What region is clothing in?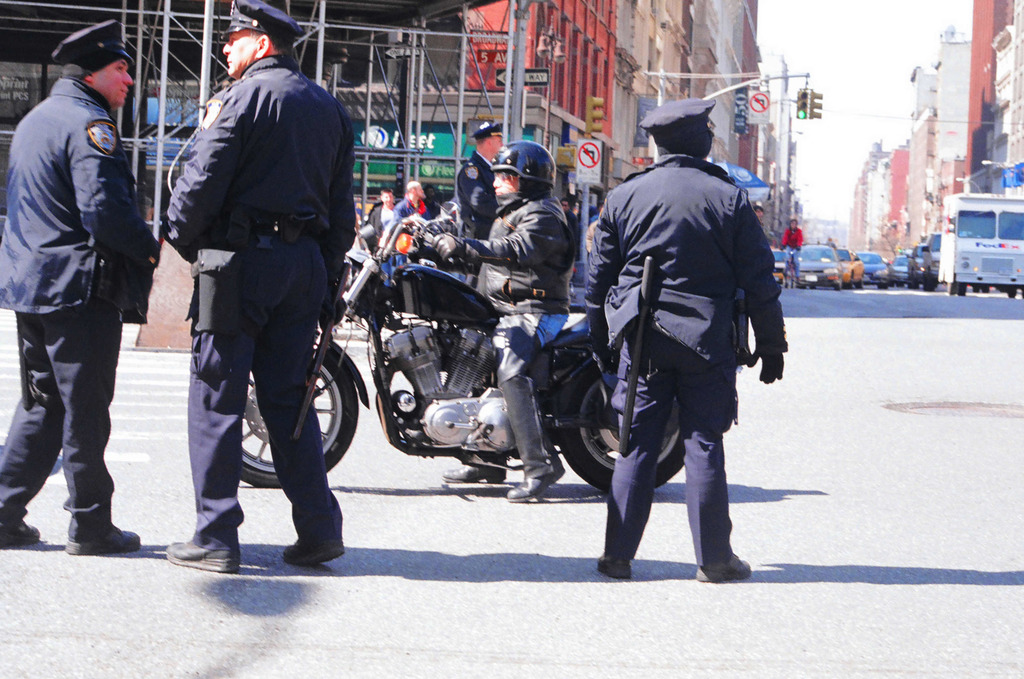
{"left": 451, "top": 143, "right": 500, "bottom": 239}.
